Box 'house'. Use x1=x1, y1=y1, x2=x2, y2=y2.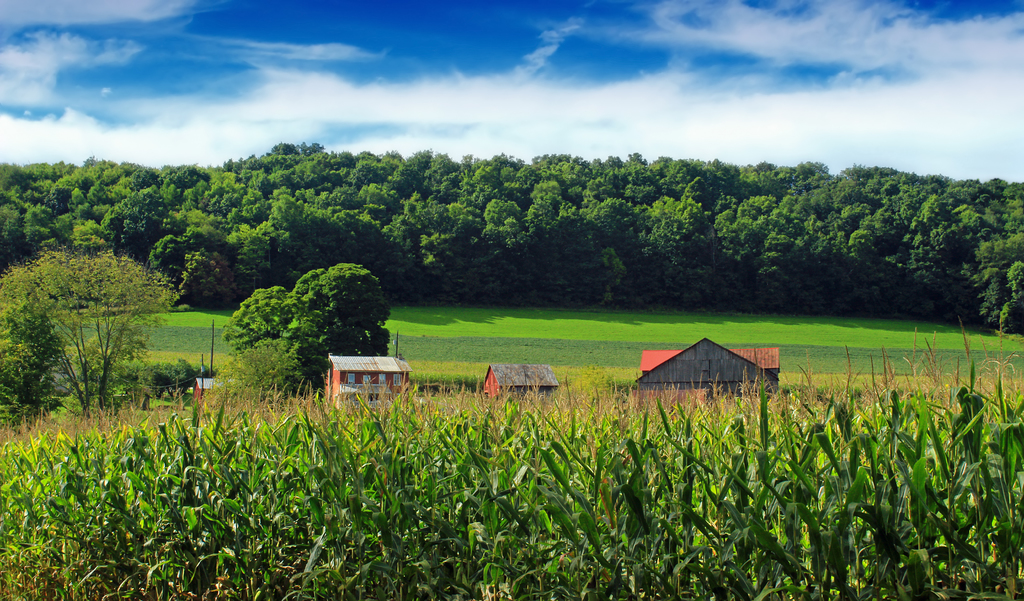
x1=482, y1=363, x2=559, y2=402.
